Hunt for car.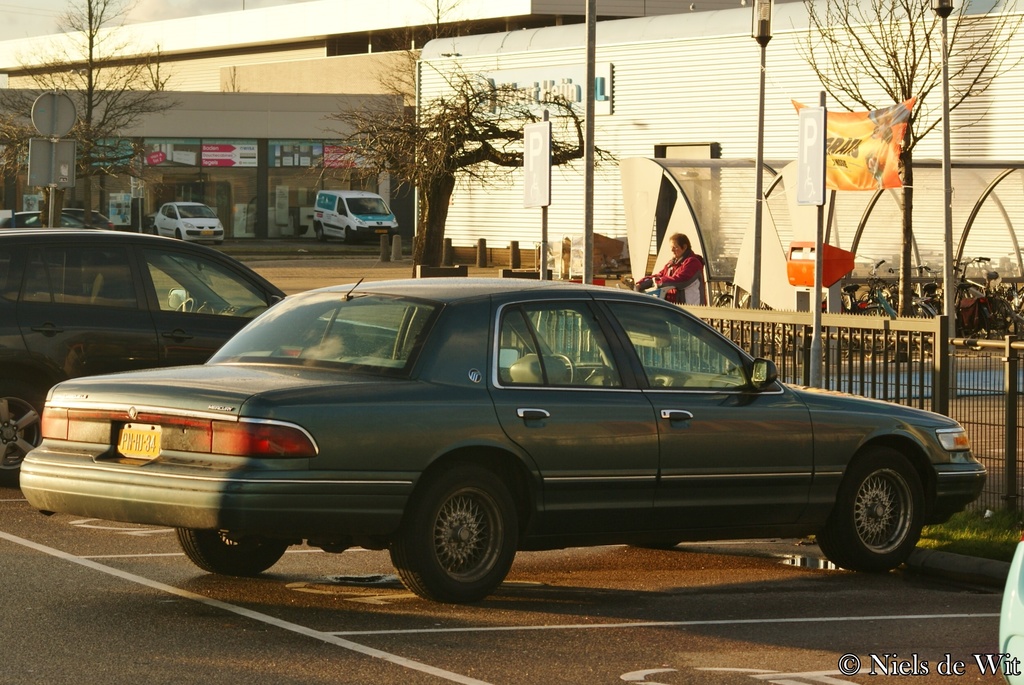
Hunted down at (19, 276, 991, 609).
